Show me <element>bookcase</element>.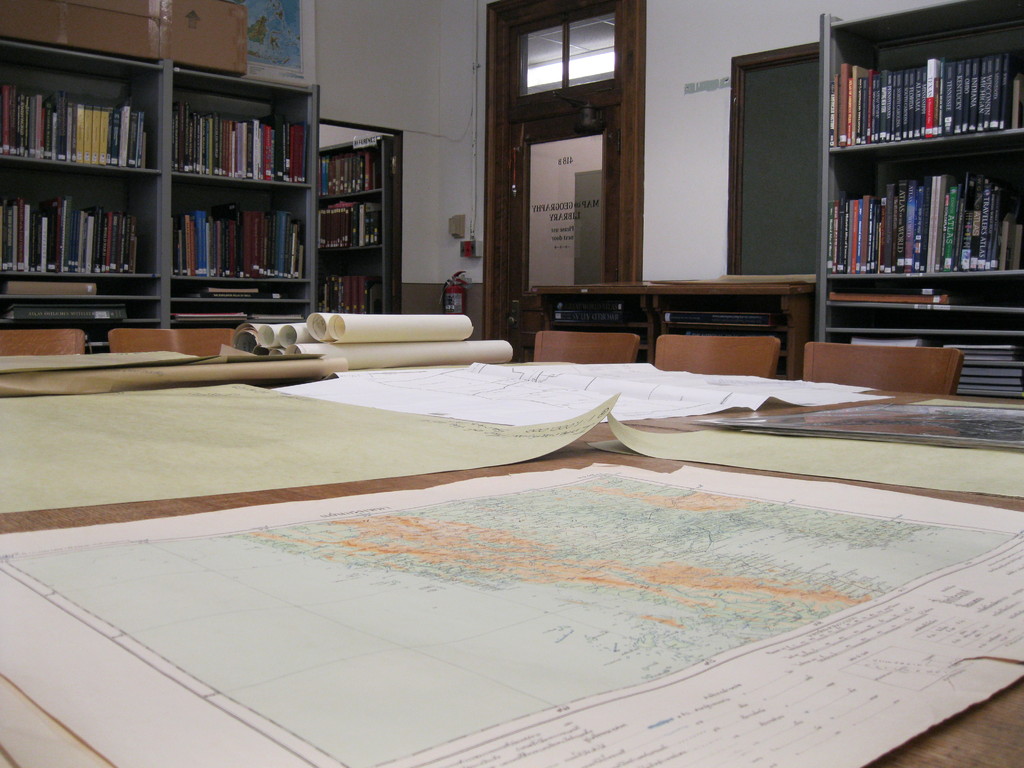
<element>bookcase</element> is here: <box>0,37,321,355</box>.
